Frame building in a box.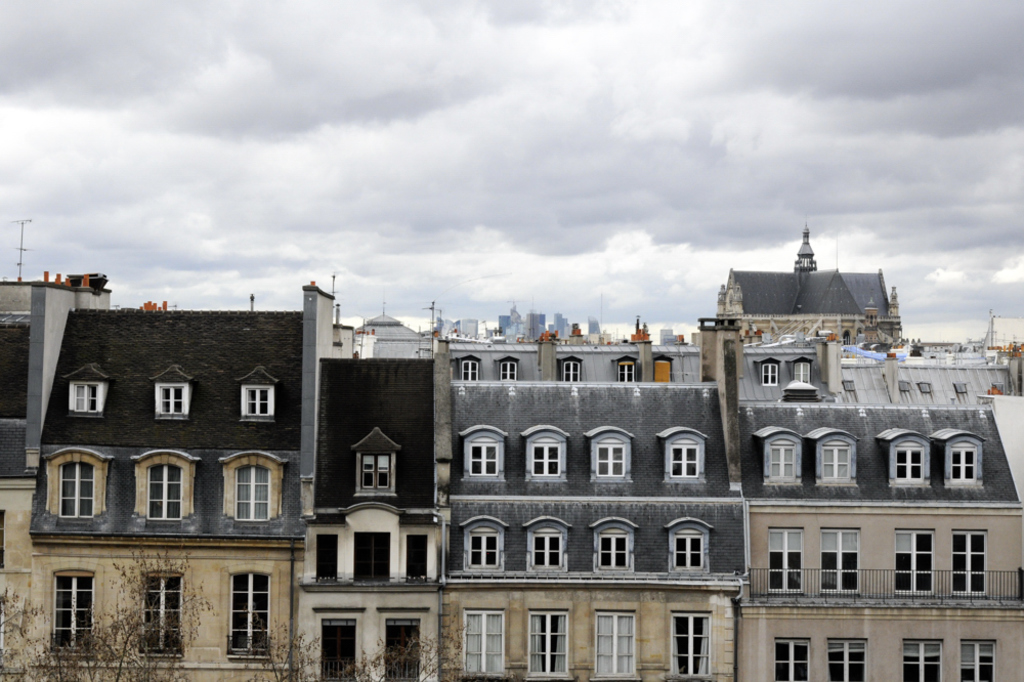
36, 295, 333, 681.
